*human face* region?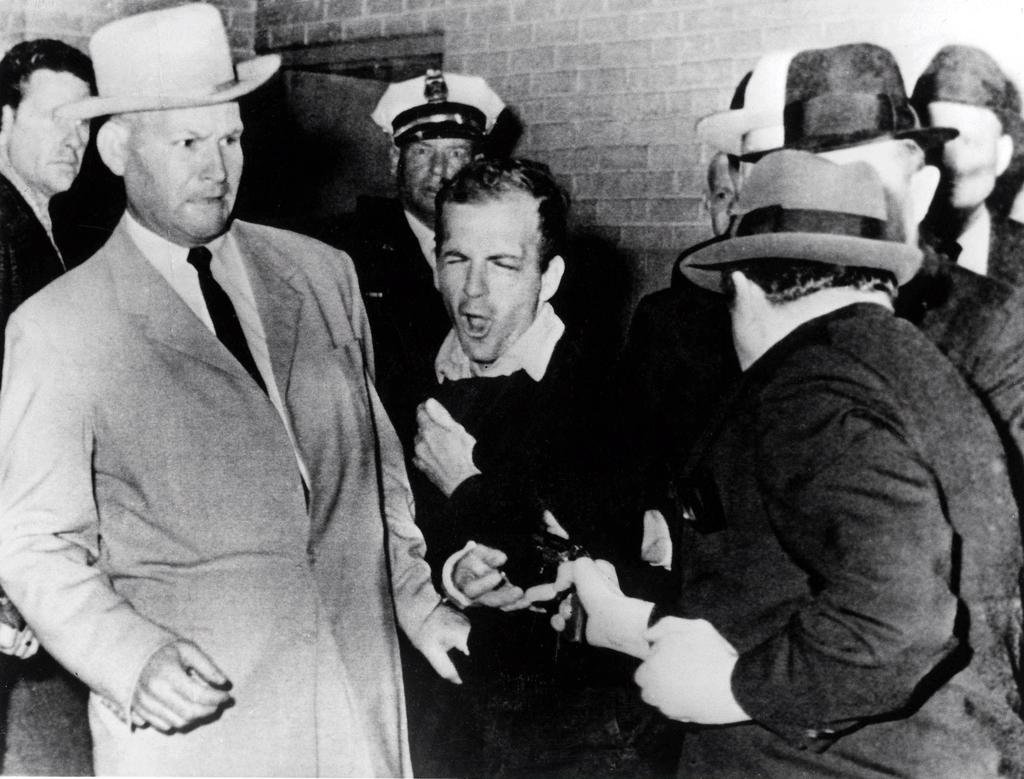
(left=438, top=200, right=539, bottom=363)
